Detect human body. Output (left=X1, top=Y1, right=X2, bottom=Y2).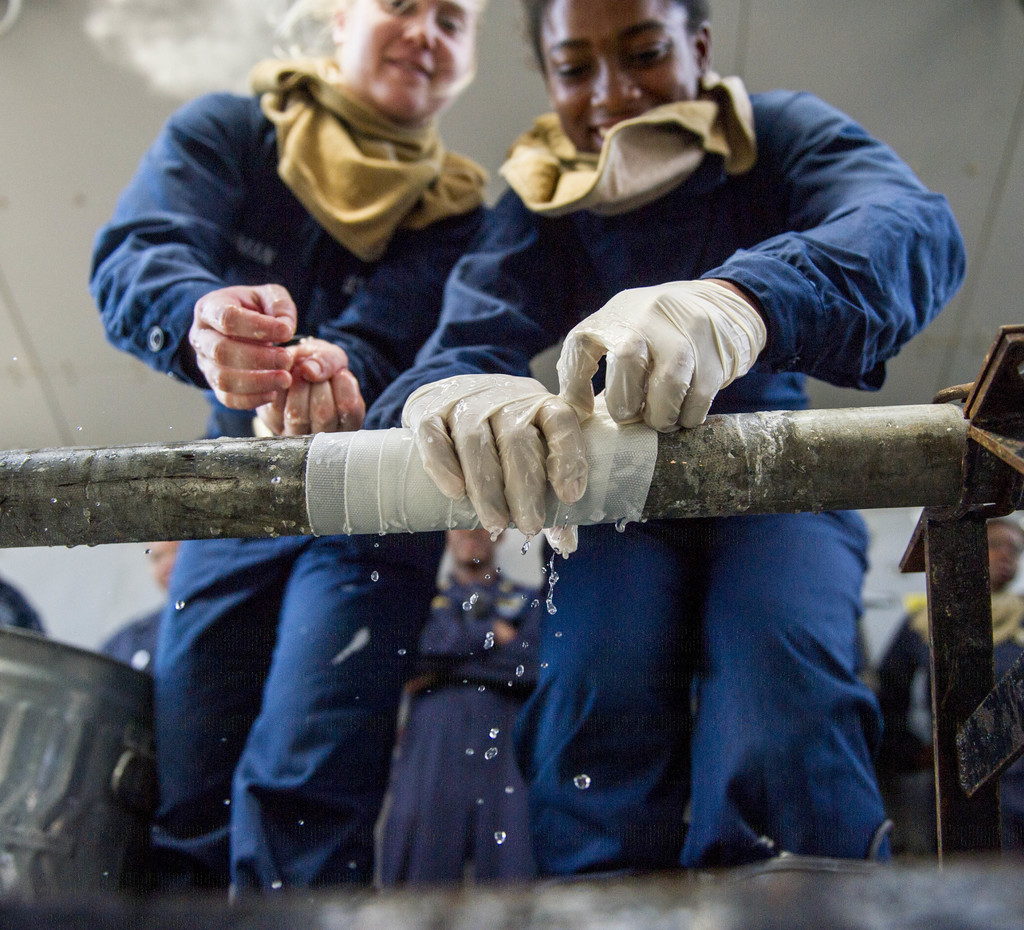
(left=87, top=63, right=488, bottom=895).
